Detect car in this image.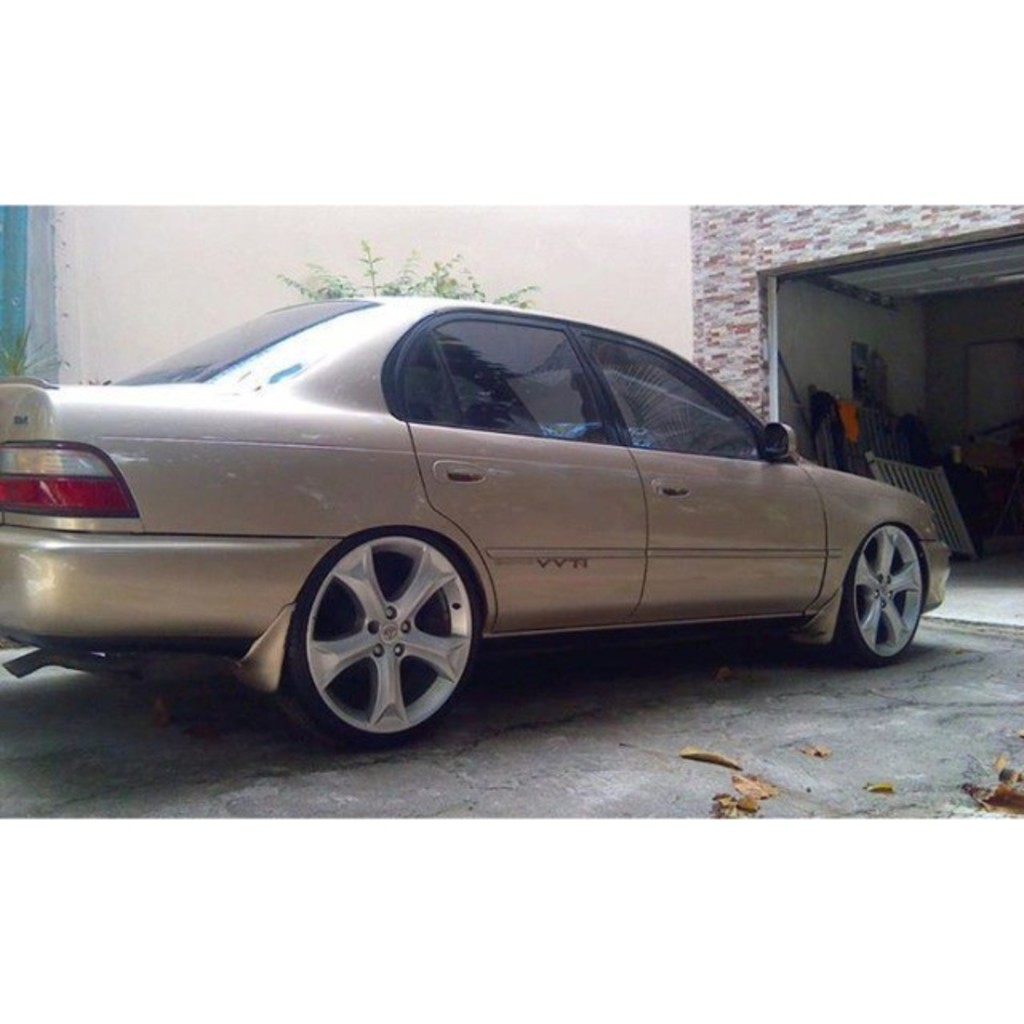
Detection: region(19, 293, 938, 738).
